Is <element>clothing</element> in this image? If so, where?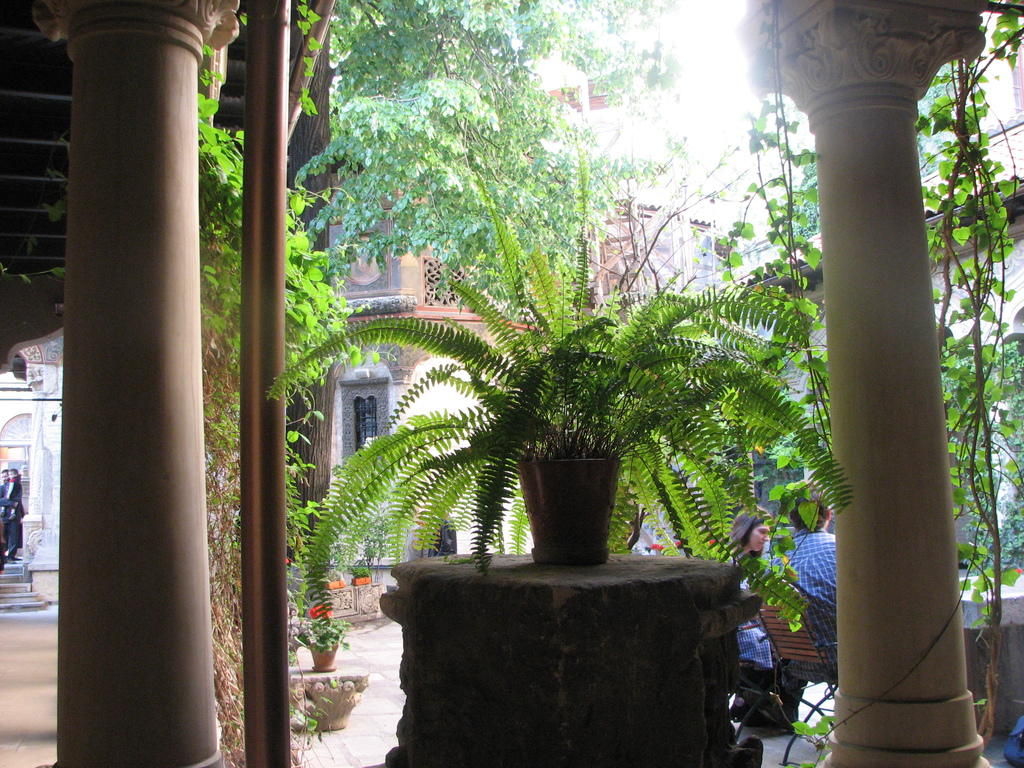
Yes, at box=[4, 477, 20, 511].
